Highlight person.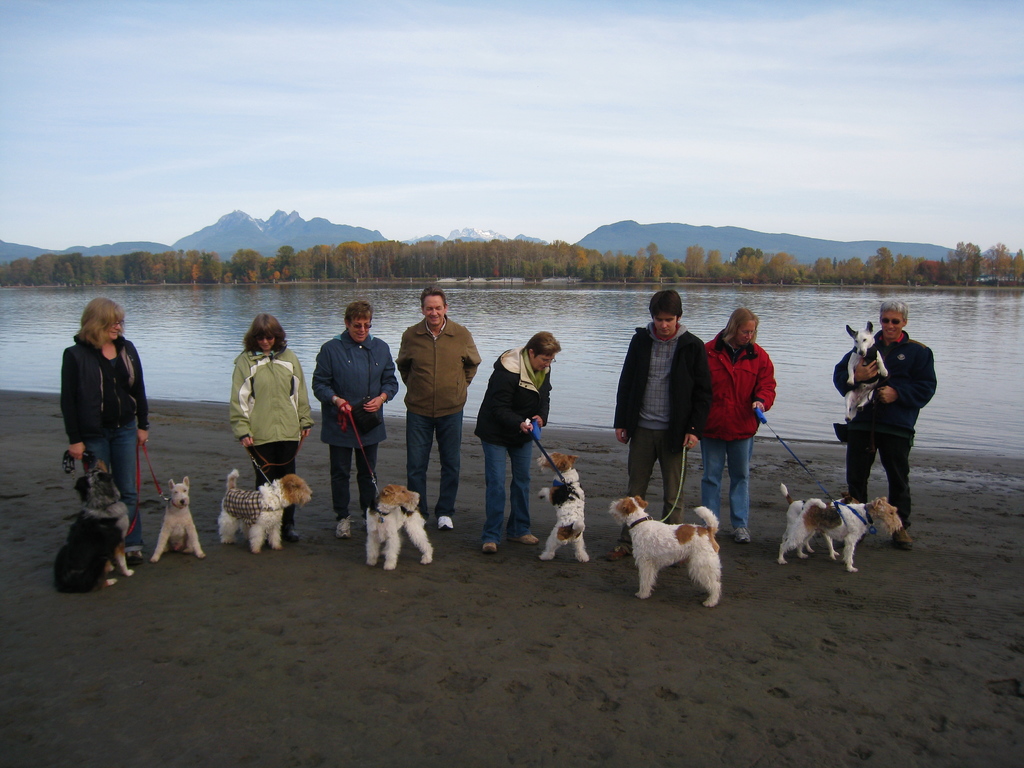
Highlighted region: [56,295,154,559].
